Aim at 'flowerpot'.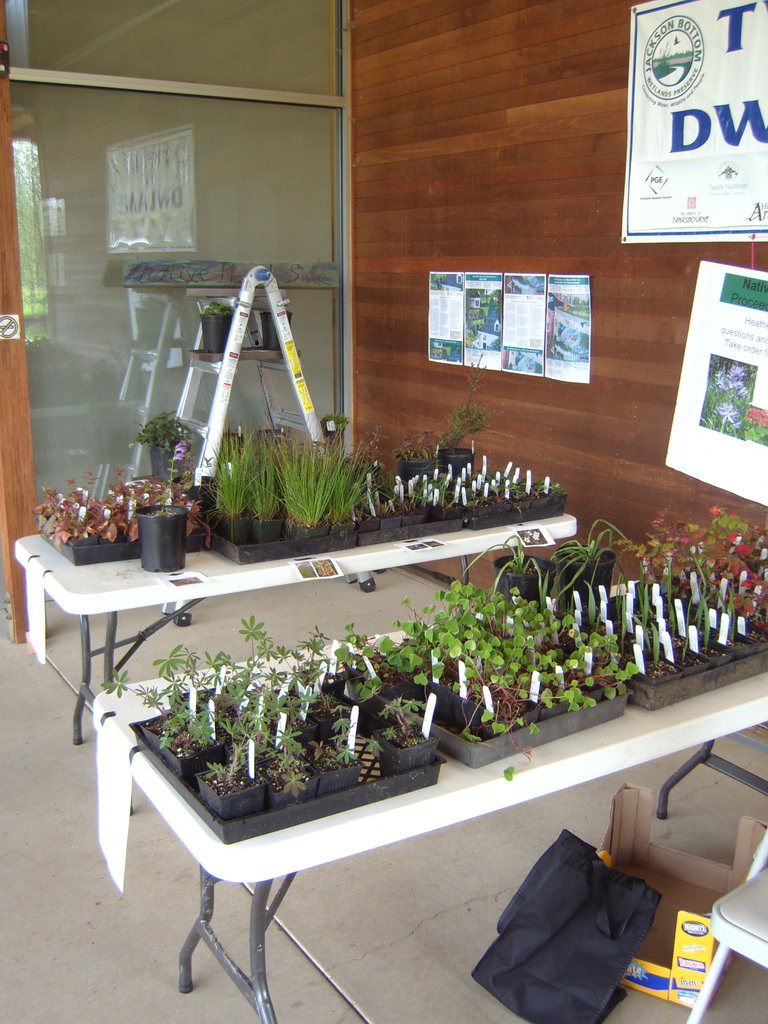
Aimed at [195, 309, 231, 364].
